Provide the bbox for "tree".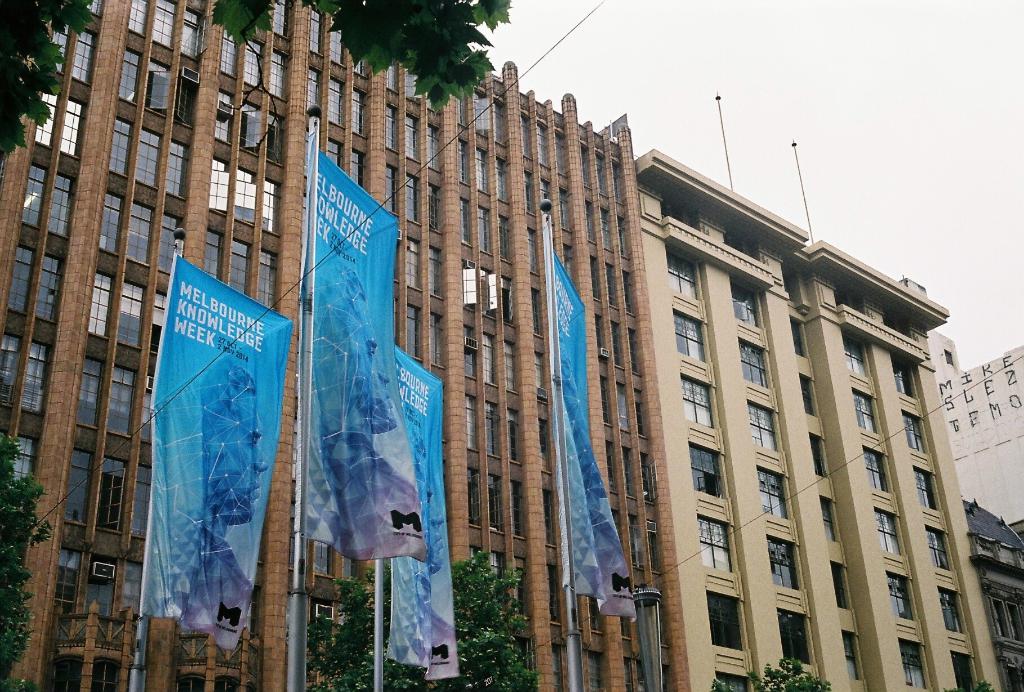
0,0,97,160.
